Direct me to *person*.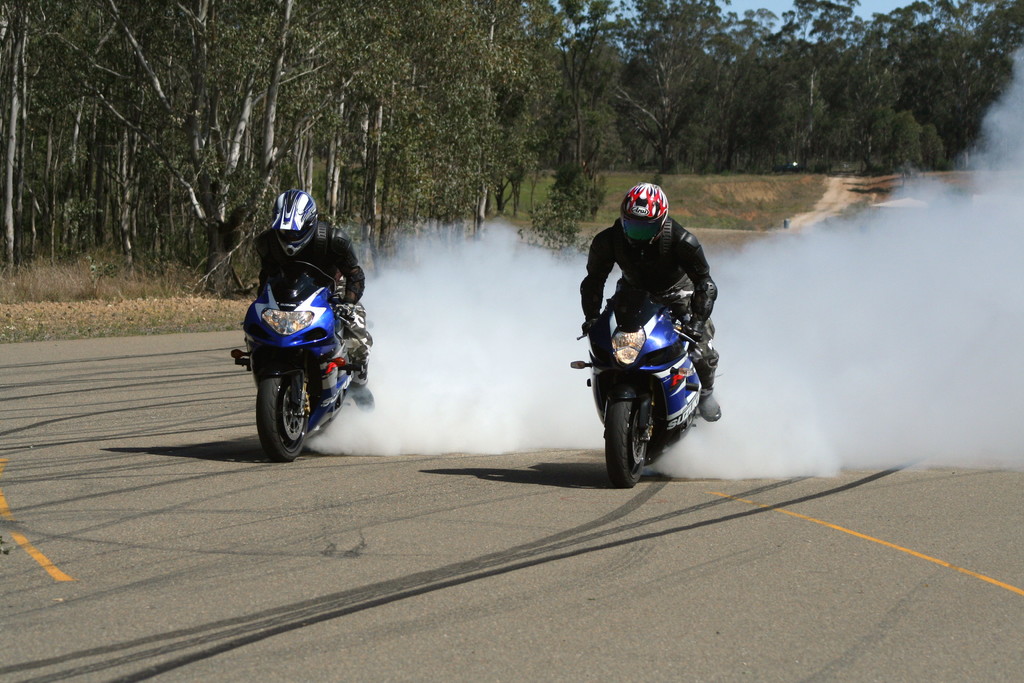
Direction: x1=591 y1=186 x2=718 y2=413.
